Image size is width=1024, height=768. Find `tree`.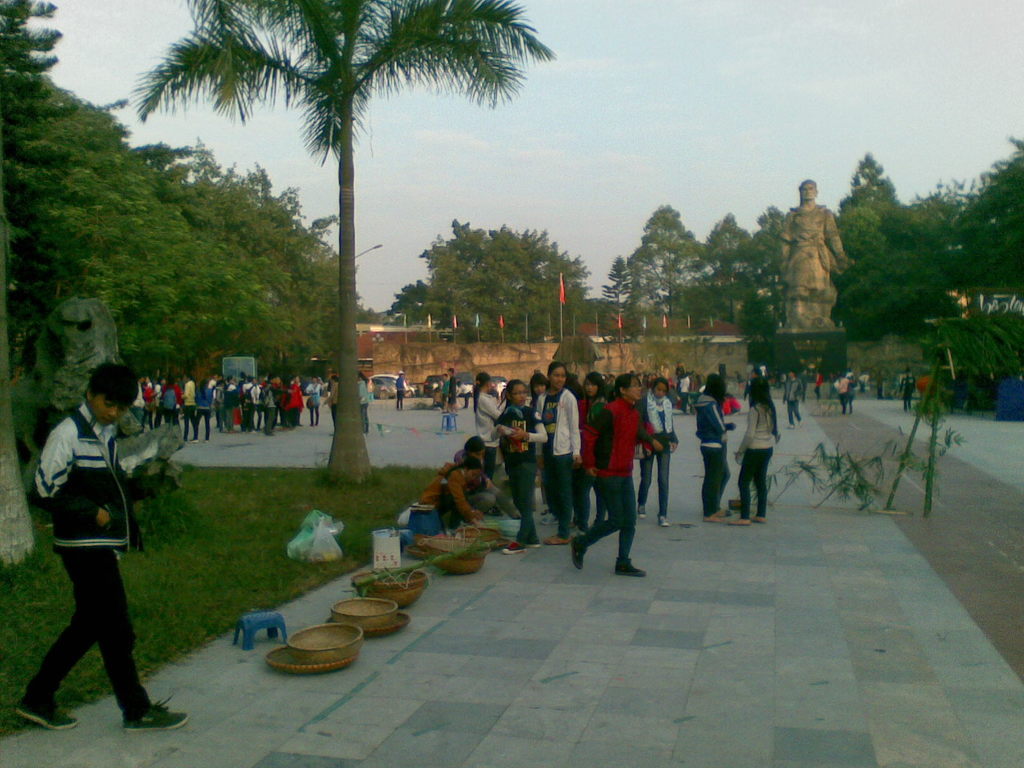
left=837, top=145, right=948, bottom=355.
